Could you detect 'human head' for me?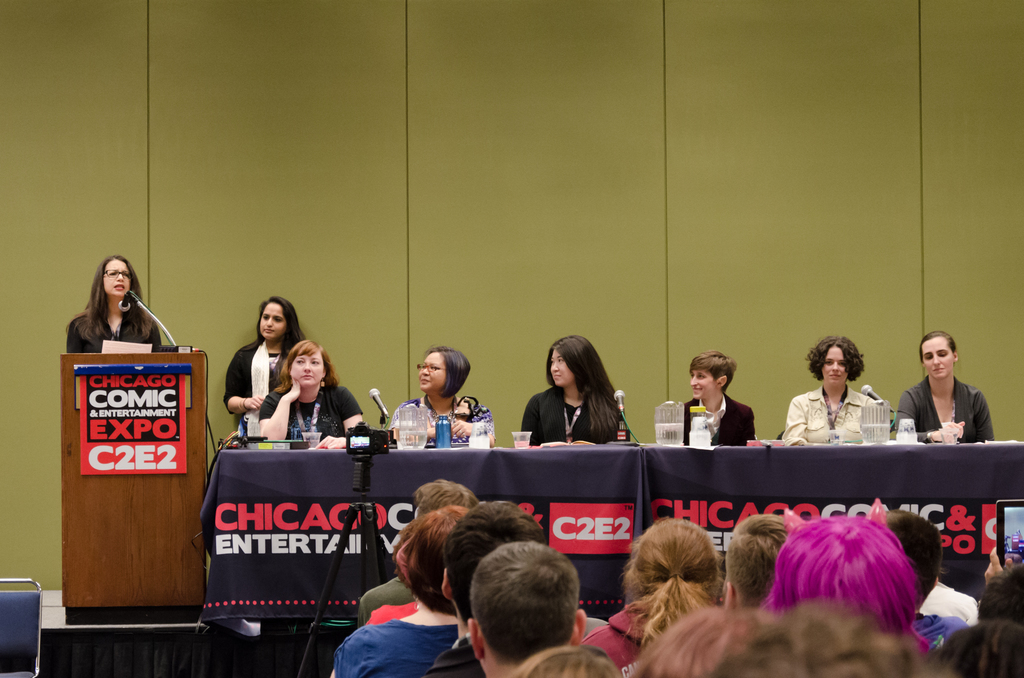
Detection result: locate(397, 506, 463, 615).
